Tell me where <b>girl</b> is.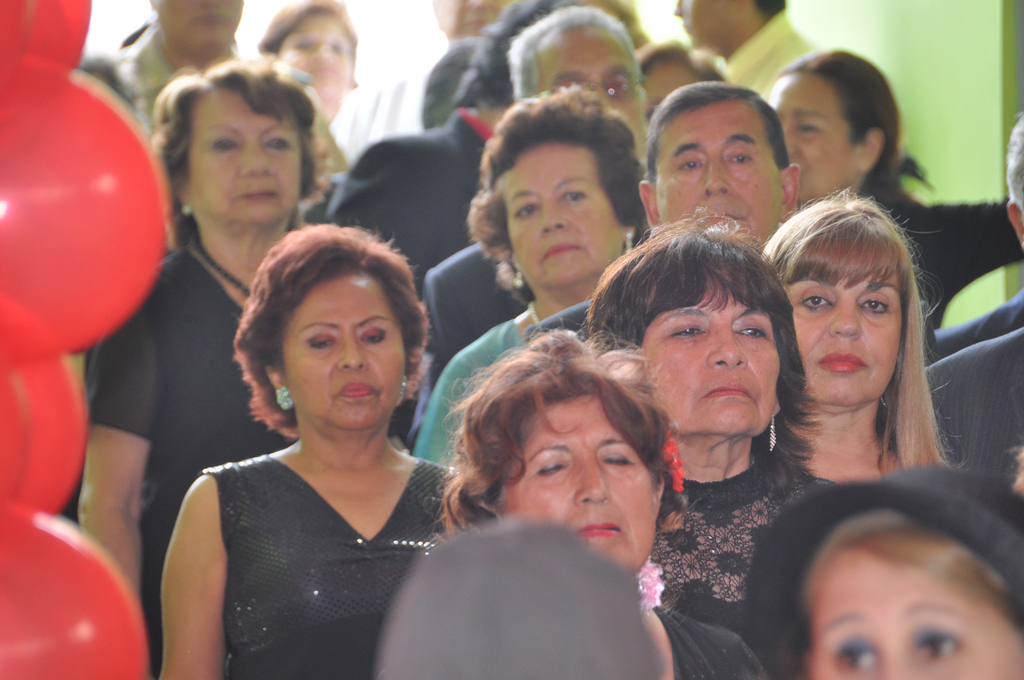
<b>girl</b> is at x1=760 y1=186 x2=961 y2=489.
